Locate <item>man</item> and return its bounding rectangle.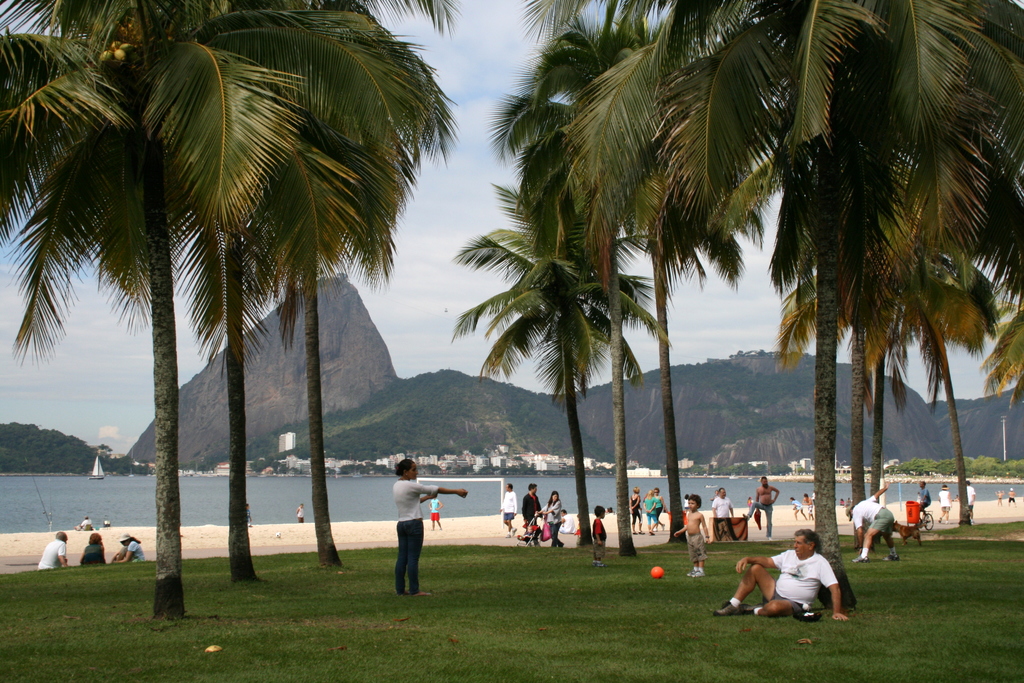
l=751, t=539, r=854, b=629.
